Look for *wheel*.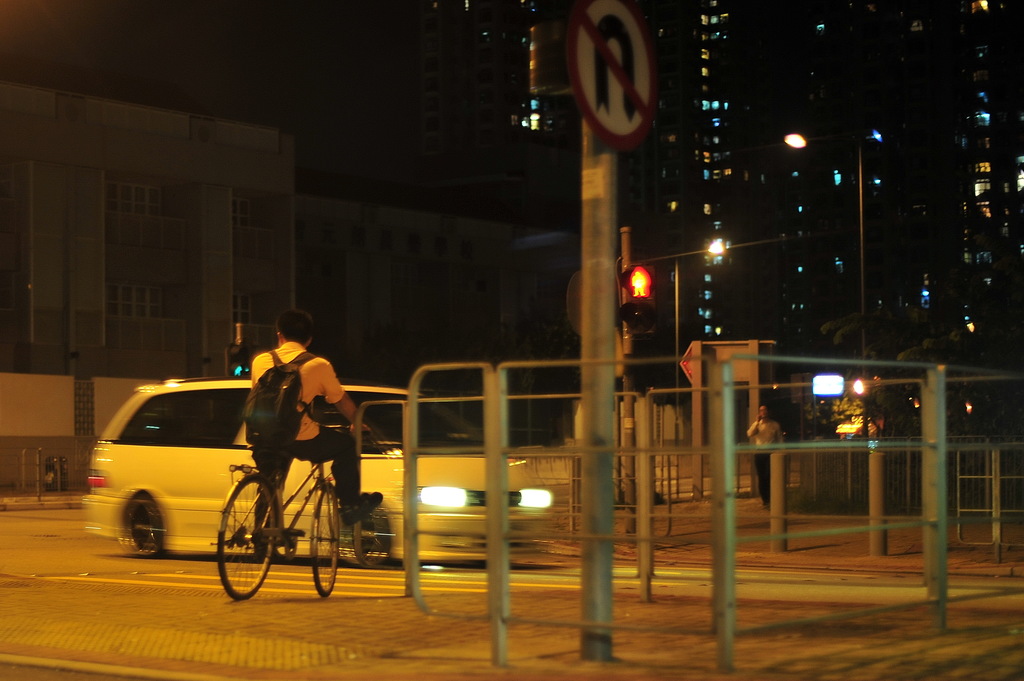
Found: {"left": 215, "top": 472, "right": 281, "bottom": 597}.
